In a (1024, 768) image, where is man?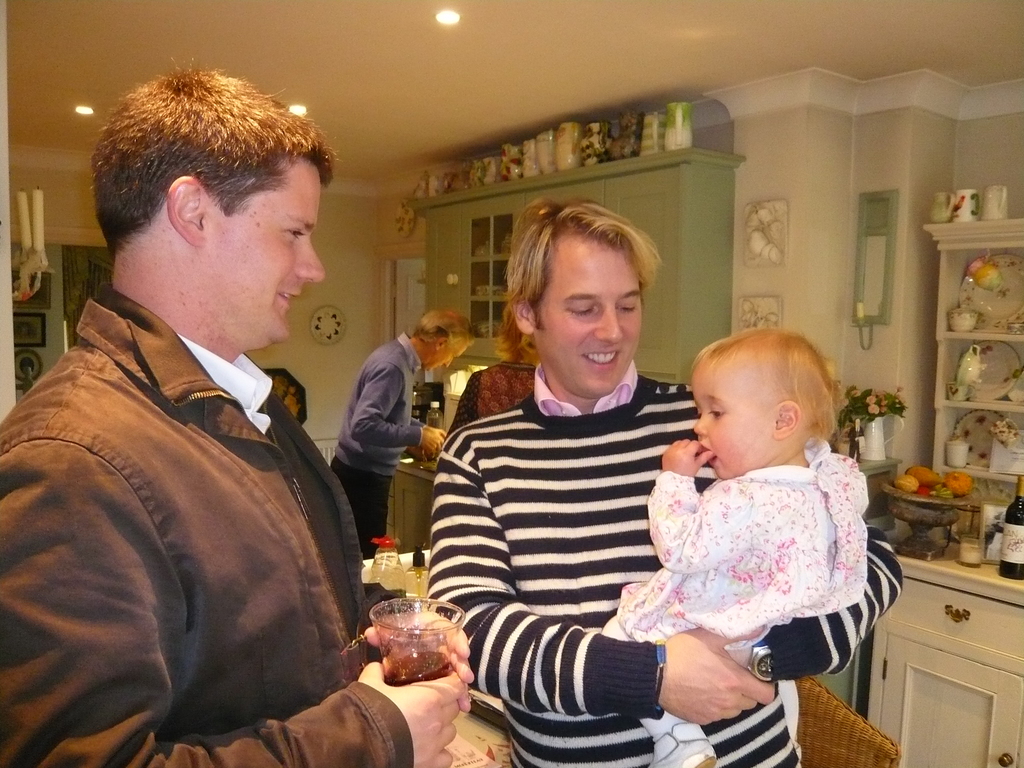
(x1=0, y1=69, x2=474, y2=767).
